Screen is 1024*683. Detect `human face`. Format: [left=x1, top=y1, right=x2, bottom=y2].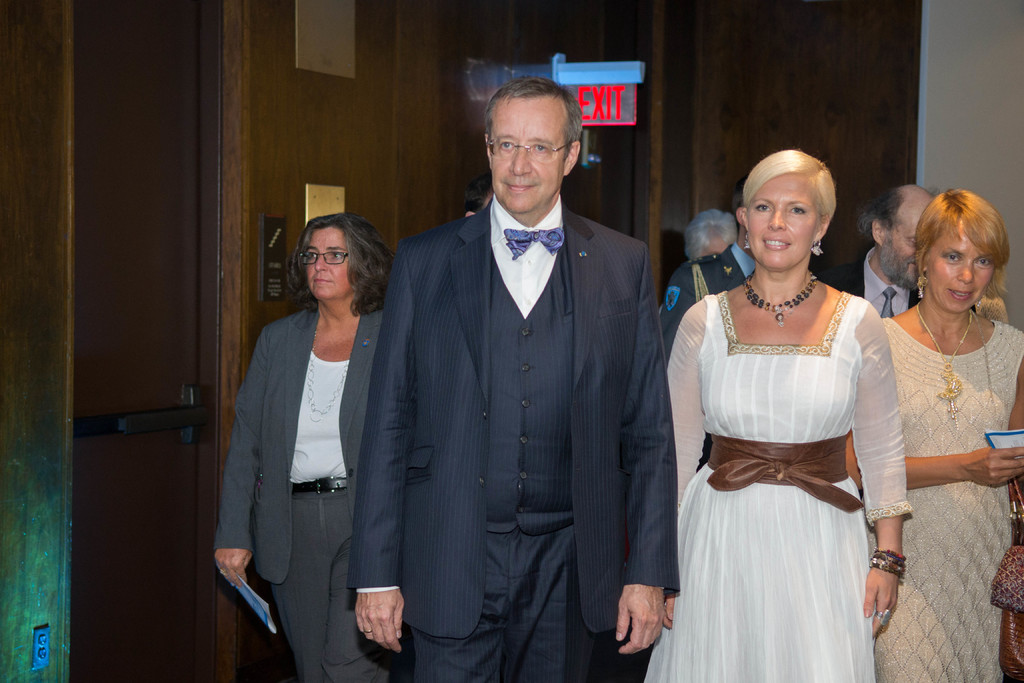
[left=747, top=173, right=819, bottom=270].
